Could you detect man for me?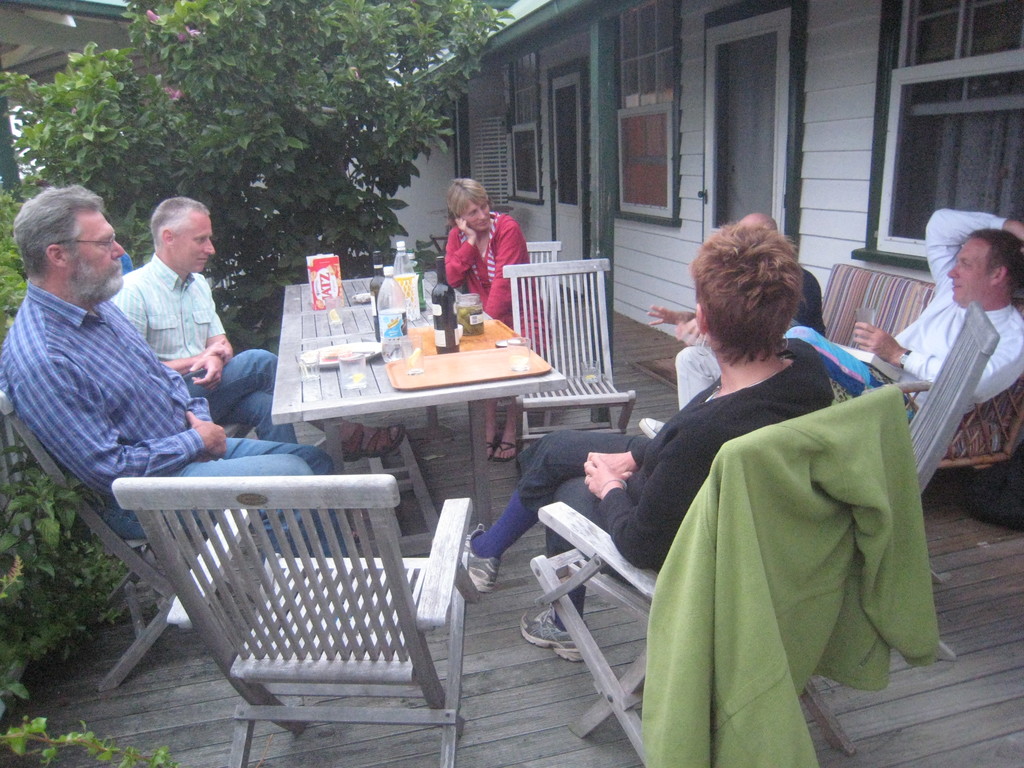
Detection result: BBox(0, 184, 349, 555).
